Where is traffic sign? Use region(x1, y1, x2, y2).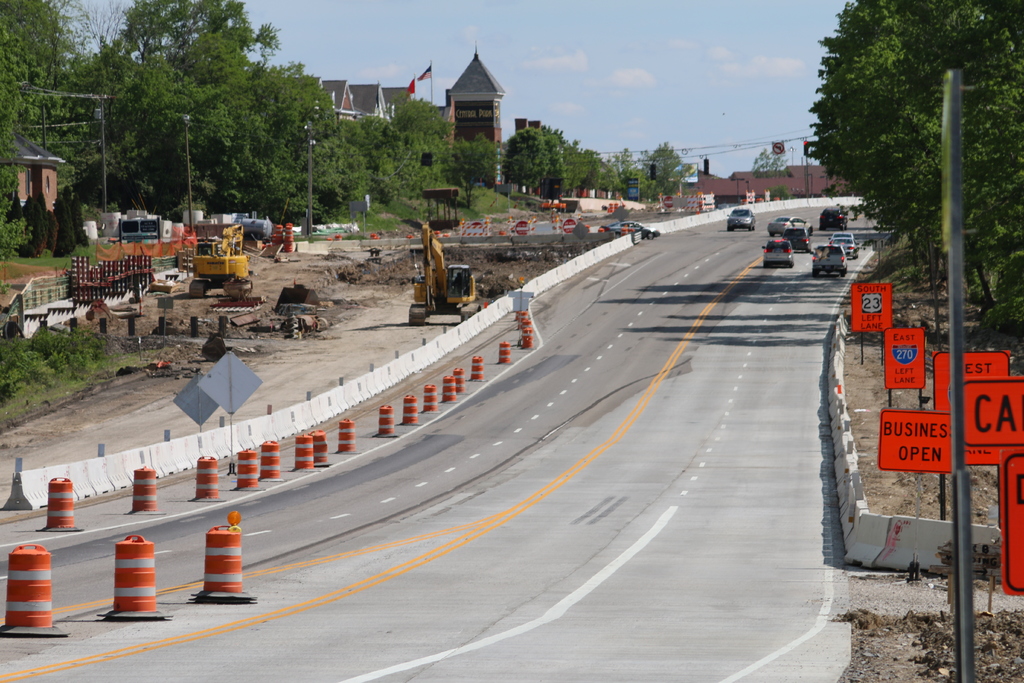
region(851, 281, 892, 332).
